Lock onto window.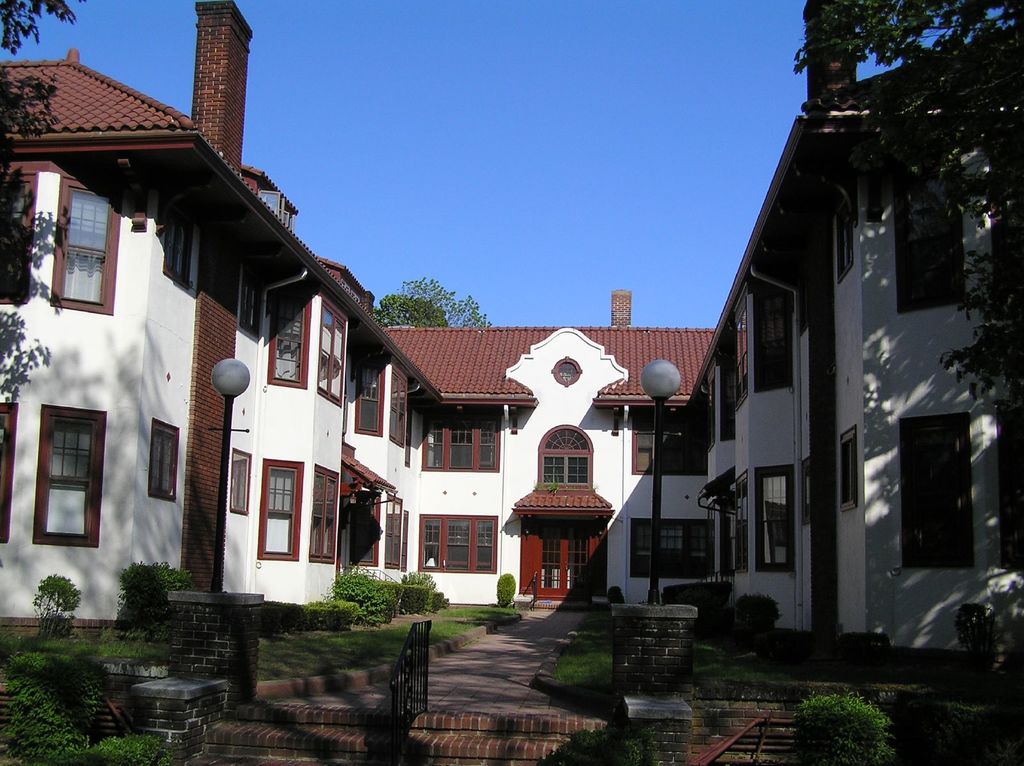
Locked: [left=0, top=175, right=38, bottom=305].
